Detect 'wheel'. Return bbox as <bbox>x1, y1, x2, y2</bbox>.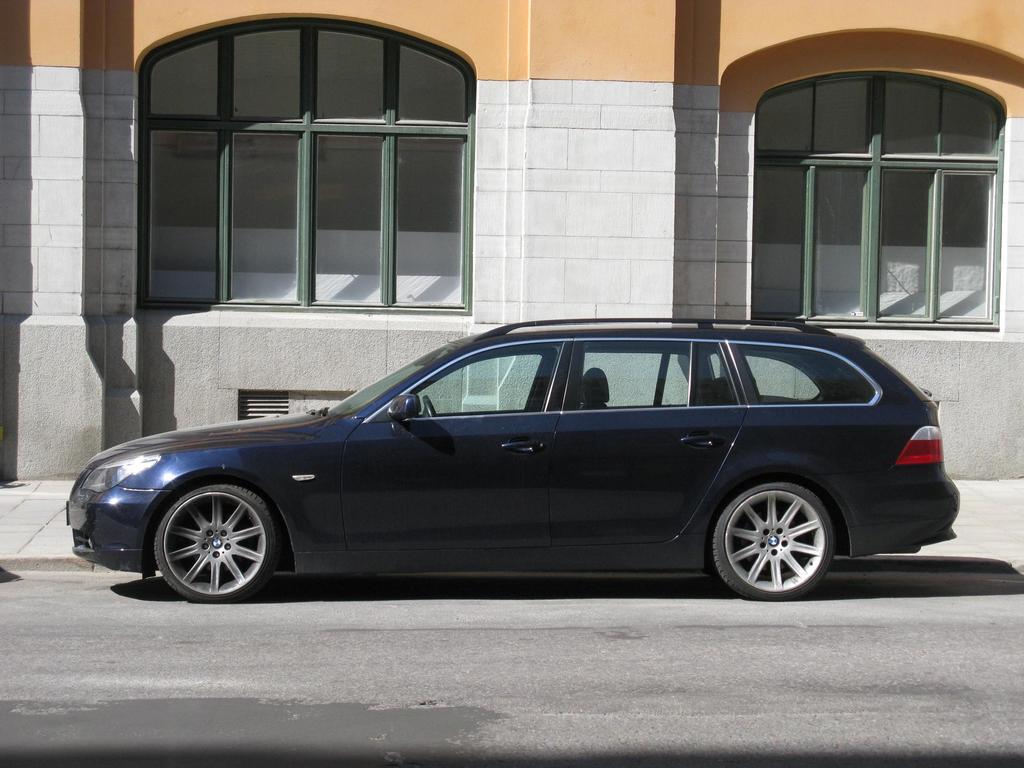
<bbox>703, 481, 835, 600</bbox>.
